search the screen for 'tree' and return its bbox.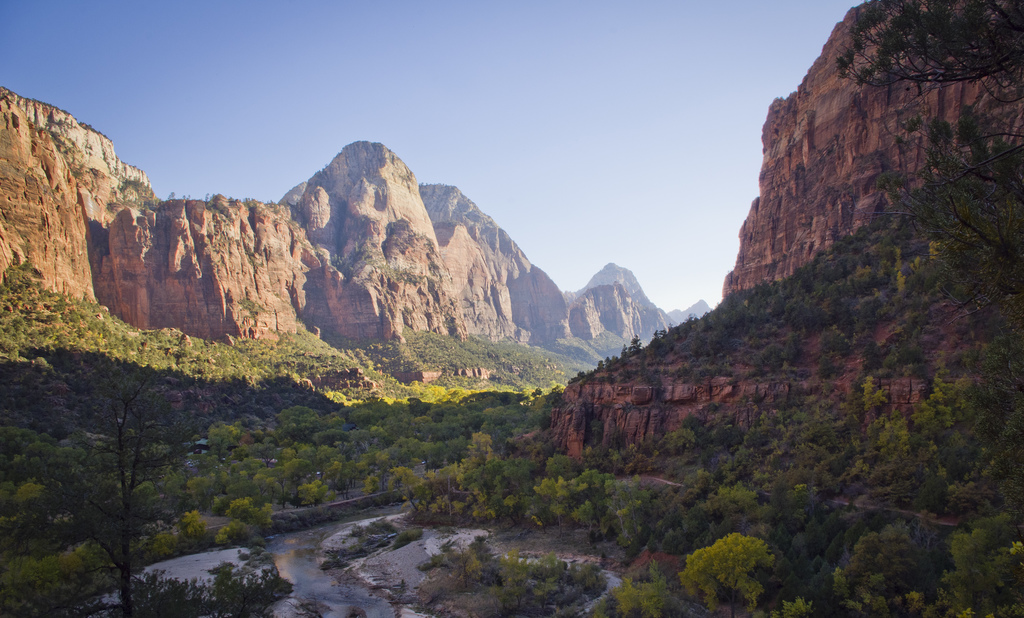
Found: 58/536/111/589.
